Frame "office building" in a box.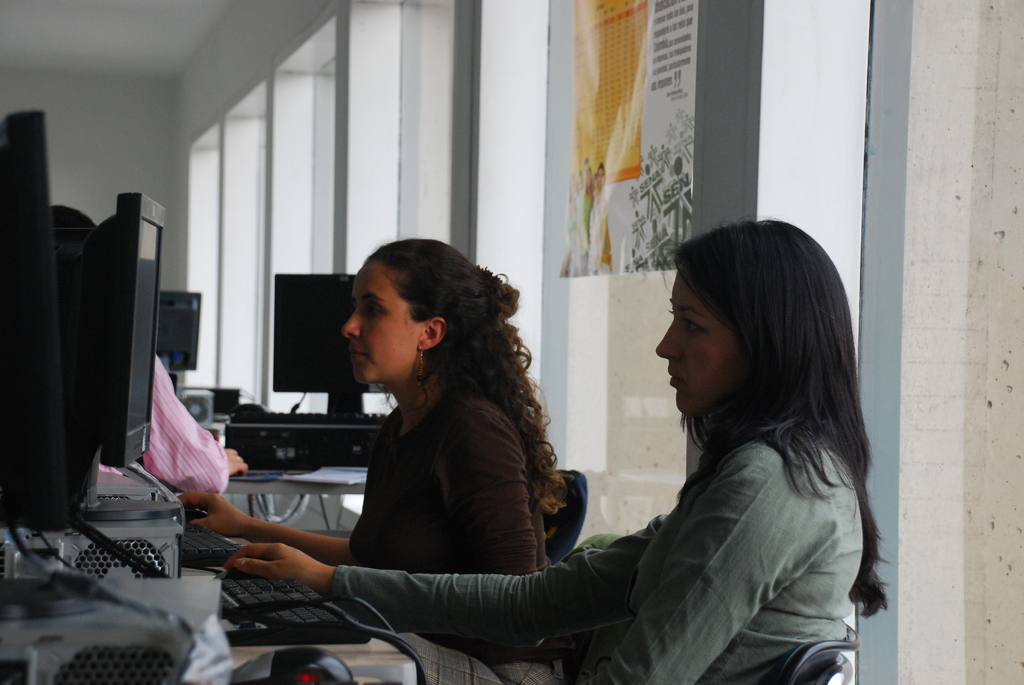
rect(0, 56, 1007, 684).
